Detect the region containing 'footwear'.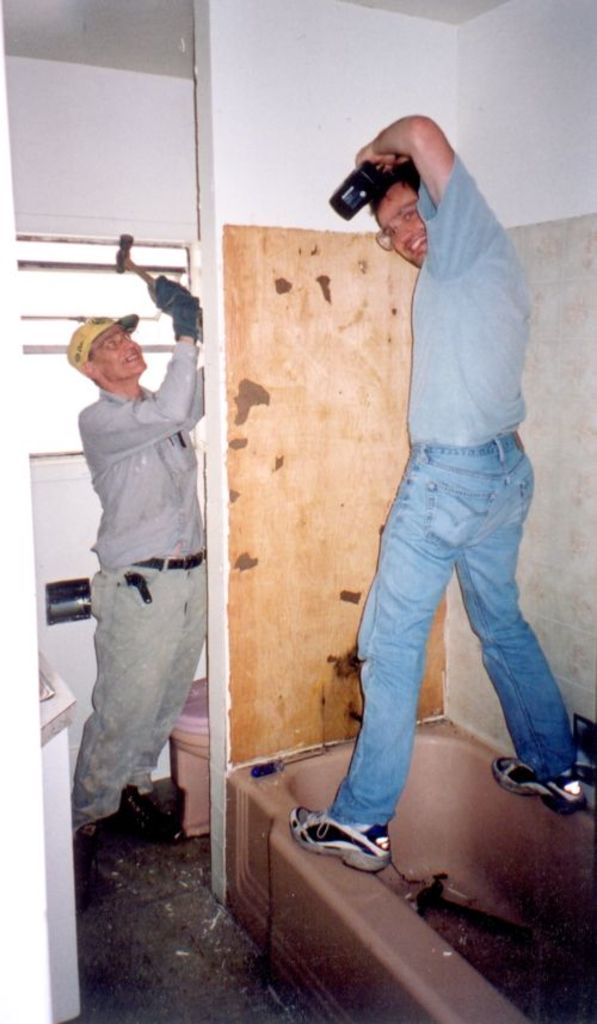
<region>493, 753, 585, 820</region>.
